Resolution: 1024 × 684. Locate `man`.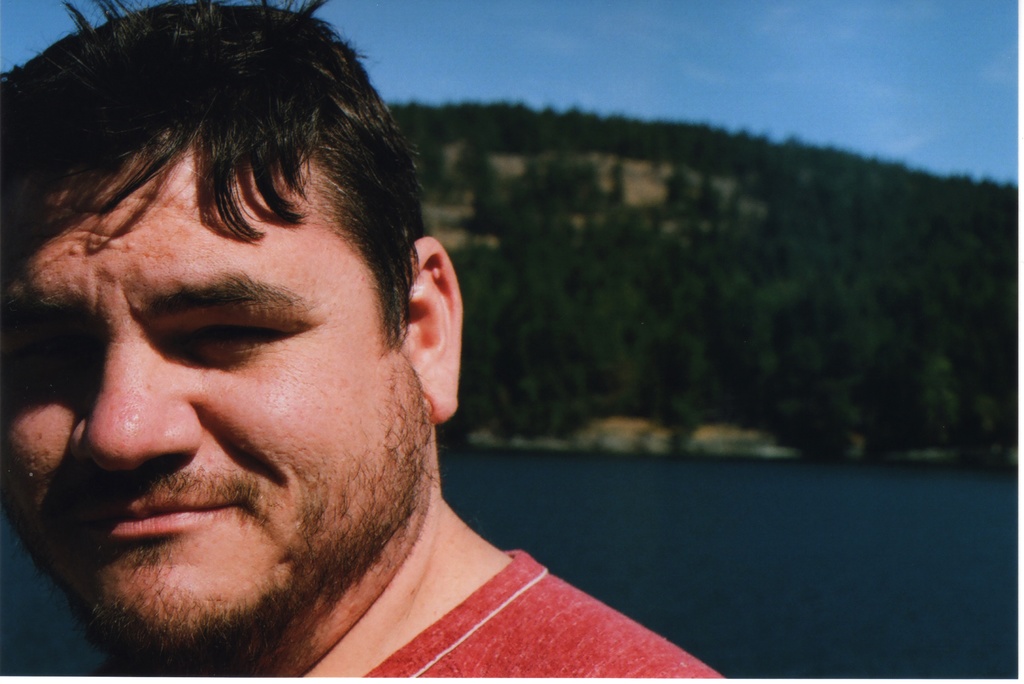
box=[4, 0, 719, 683].
